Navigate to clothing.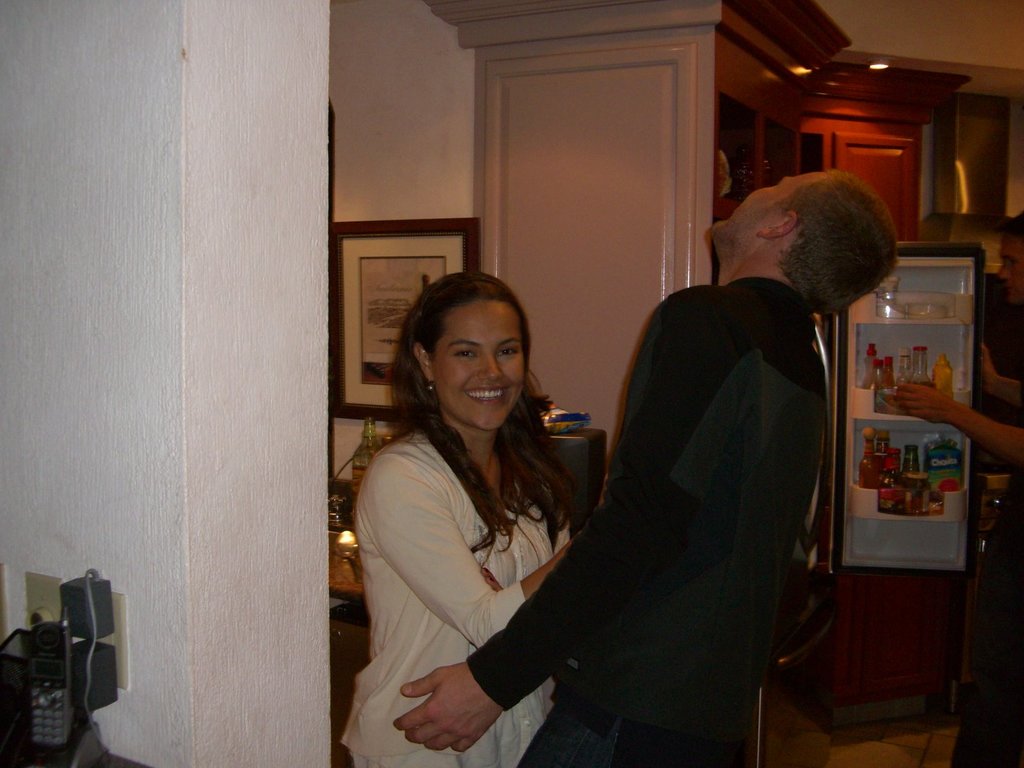
Navigation target: <region>967, 270, 1023, 470</region>.
